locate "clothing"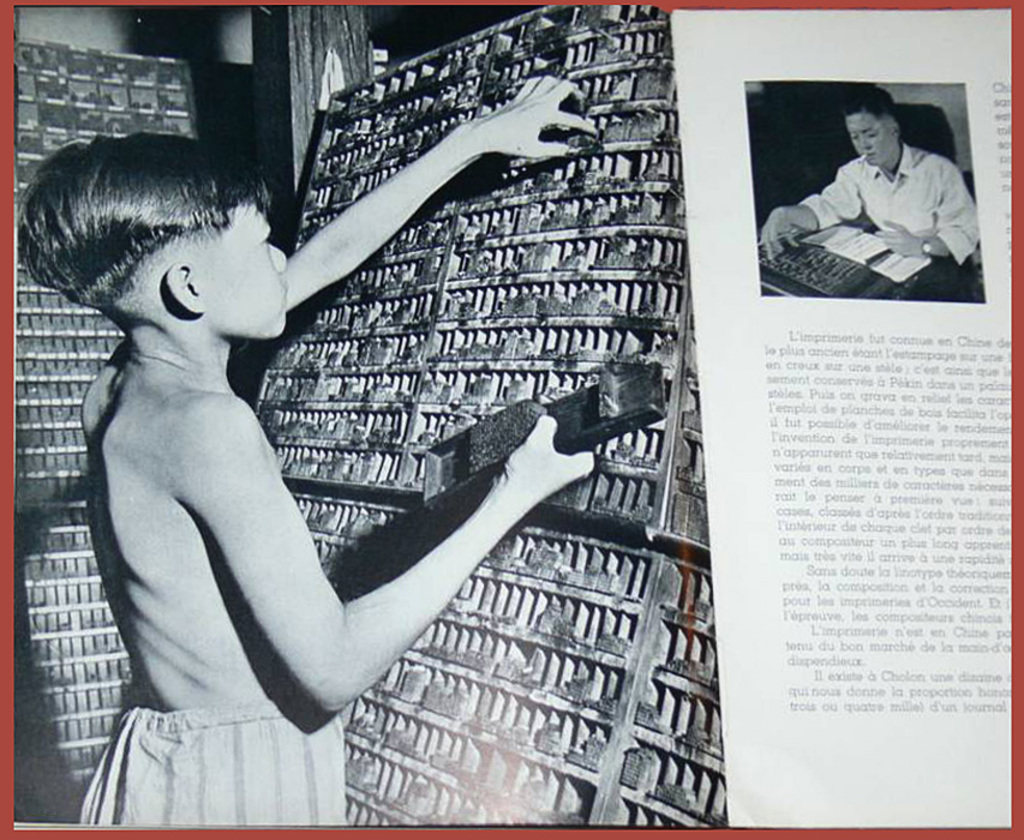
crop(71, 698, 348, 836)
